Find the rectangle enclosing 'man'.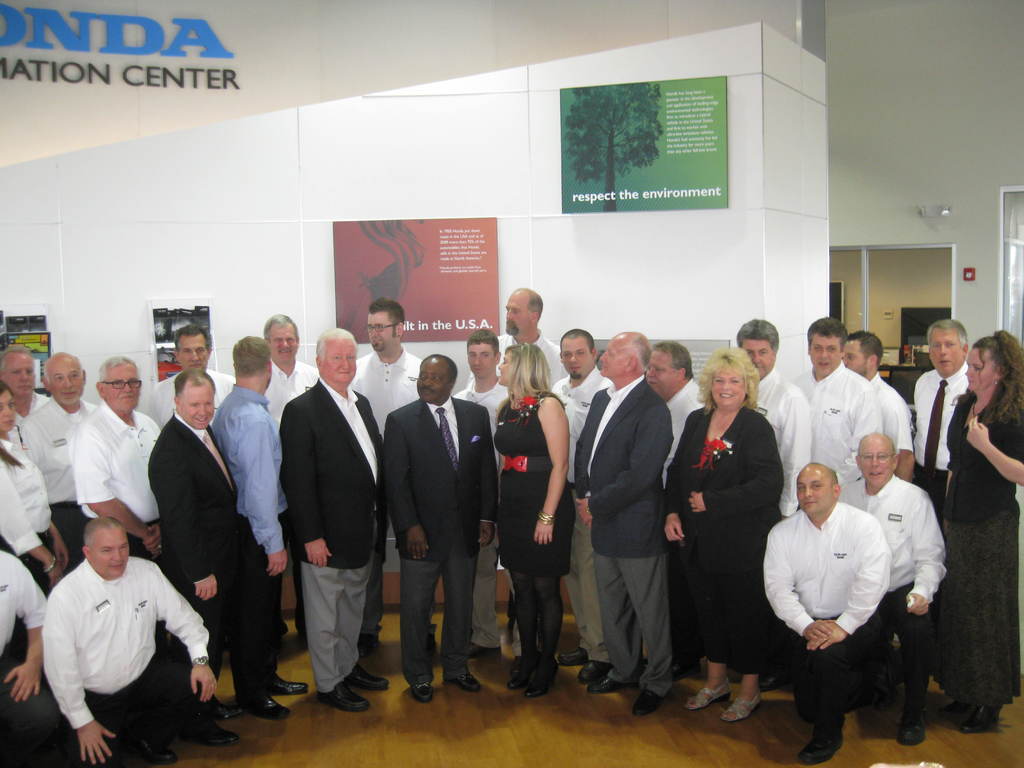
[x1=261, y1=311, x2=318, y2=426].
